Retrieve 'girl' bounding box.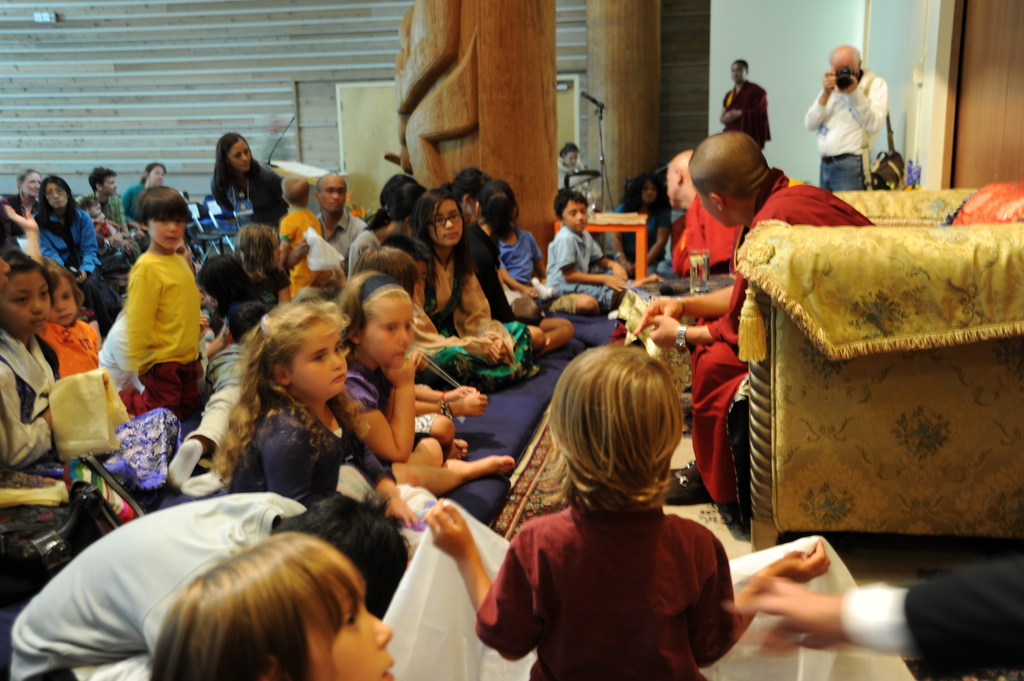
Bounding box: box=[348, 175, 424, 284].
